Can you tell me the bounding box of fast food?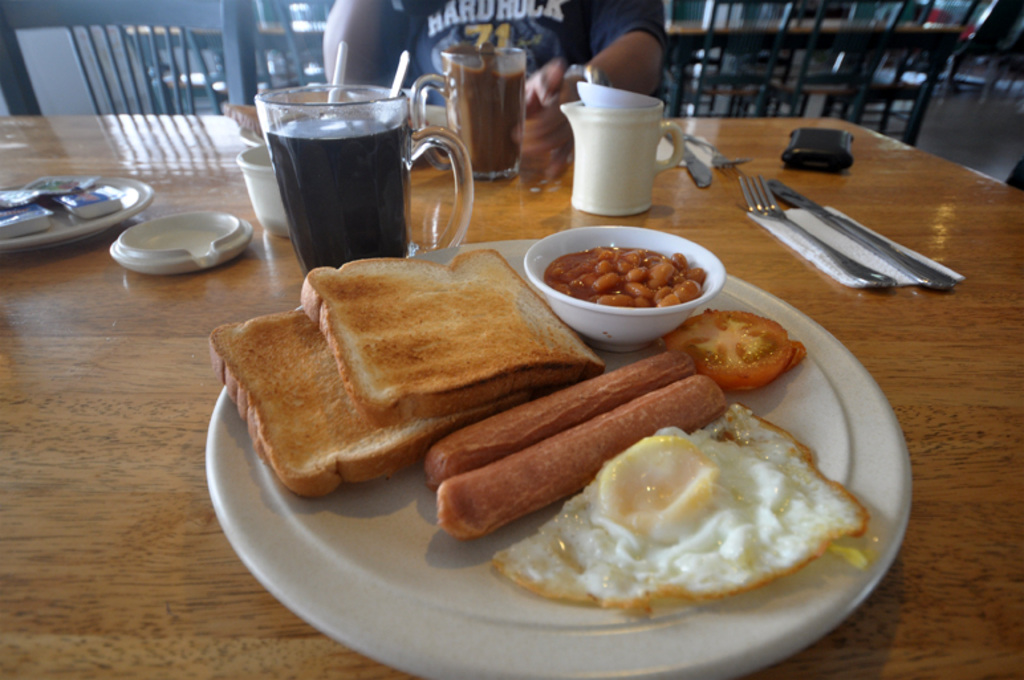
left=489, top=398, right=869, bottom=620.
